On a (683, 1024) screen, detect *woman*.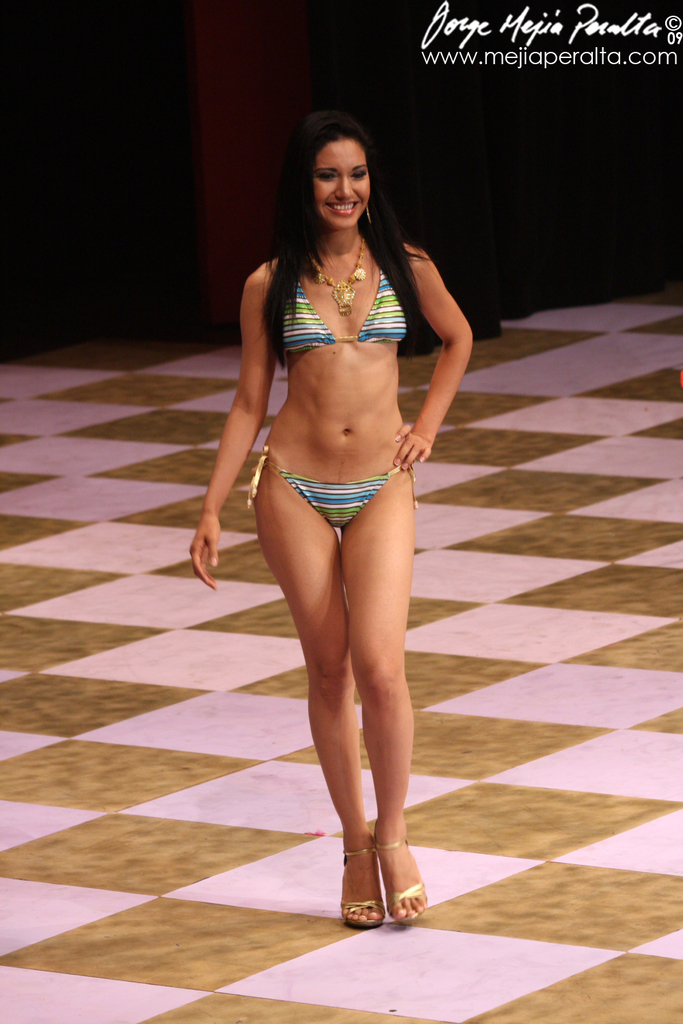
{"x1": 186, "y1": 137, "x2": 467, "y2": 932}.
